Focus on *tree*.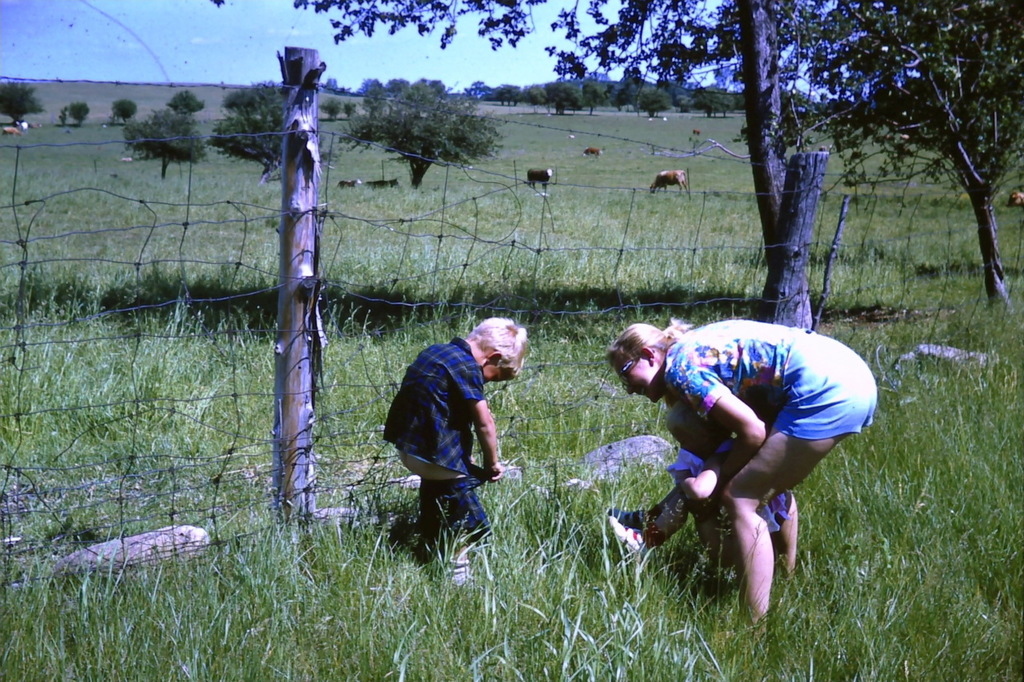
Focused at bbox=[612, 74, 643, 117].
